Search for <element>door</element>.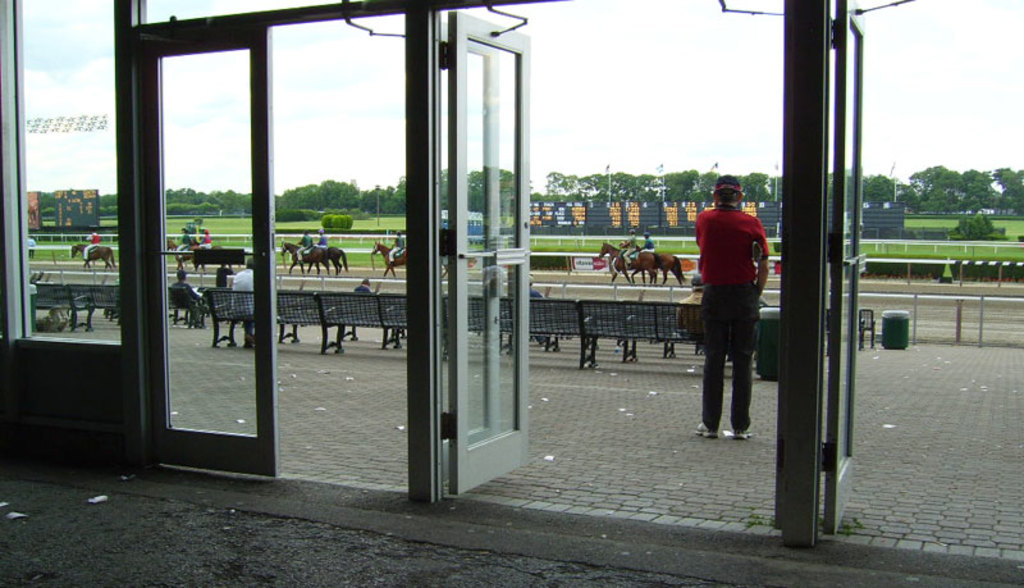
Found at BBox(147, 26, 280, 477).
